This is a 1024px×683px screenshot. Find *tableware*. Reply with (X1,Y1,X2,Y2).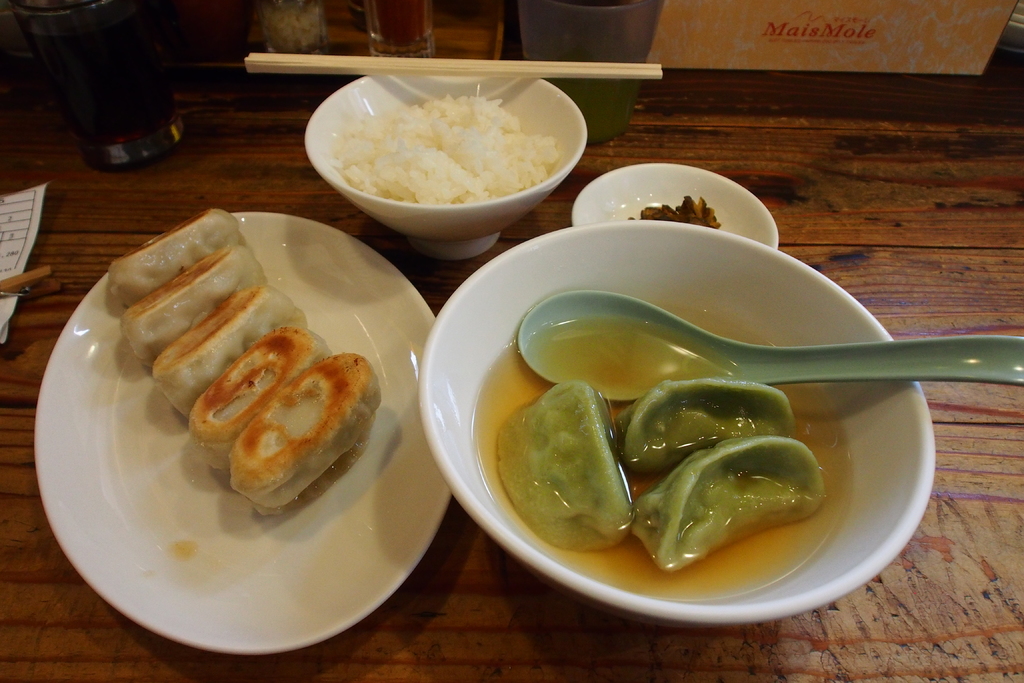
(29,197,456,654).
